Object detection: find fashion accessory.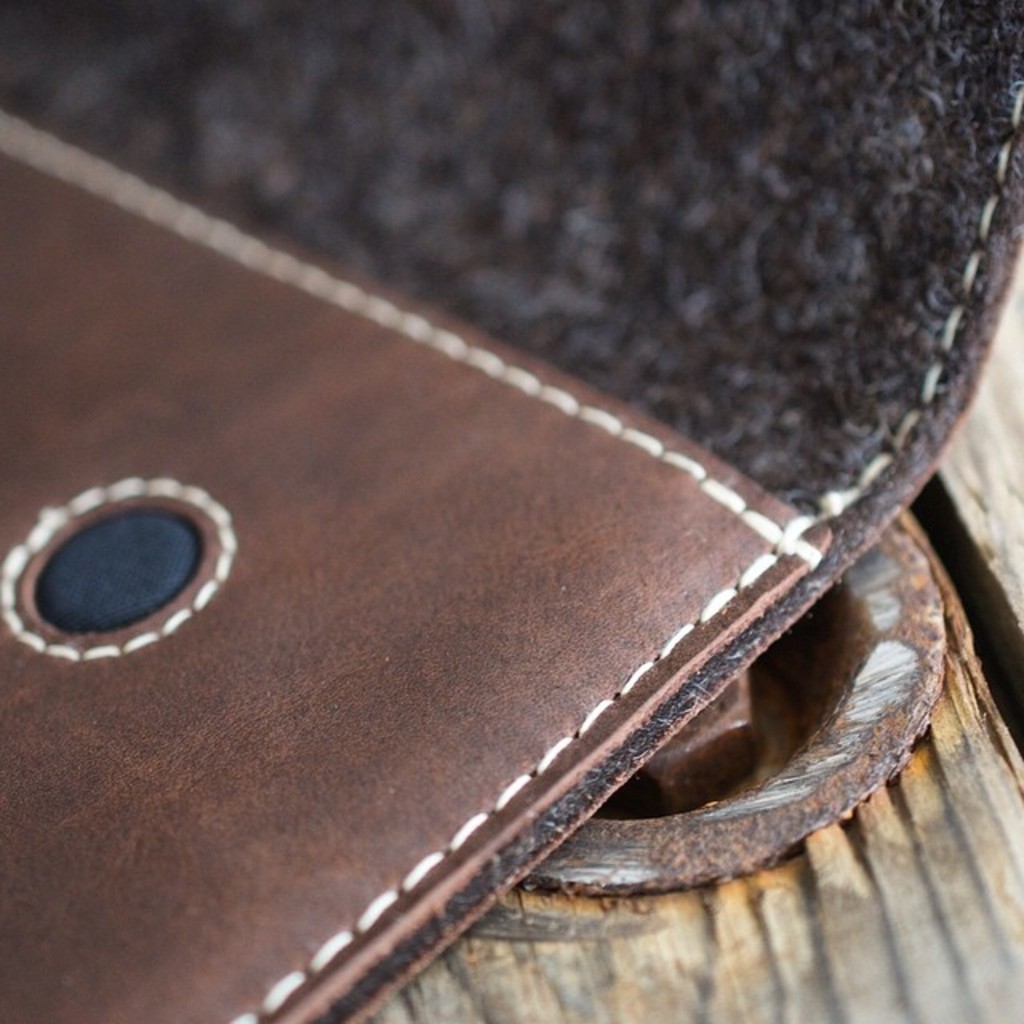
x1=0, y1=0, x2=1022, y2=1022.
